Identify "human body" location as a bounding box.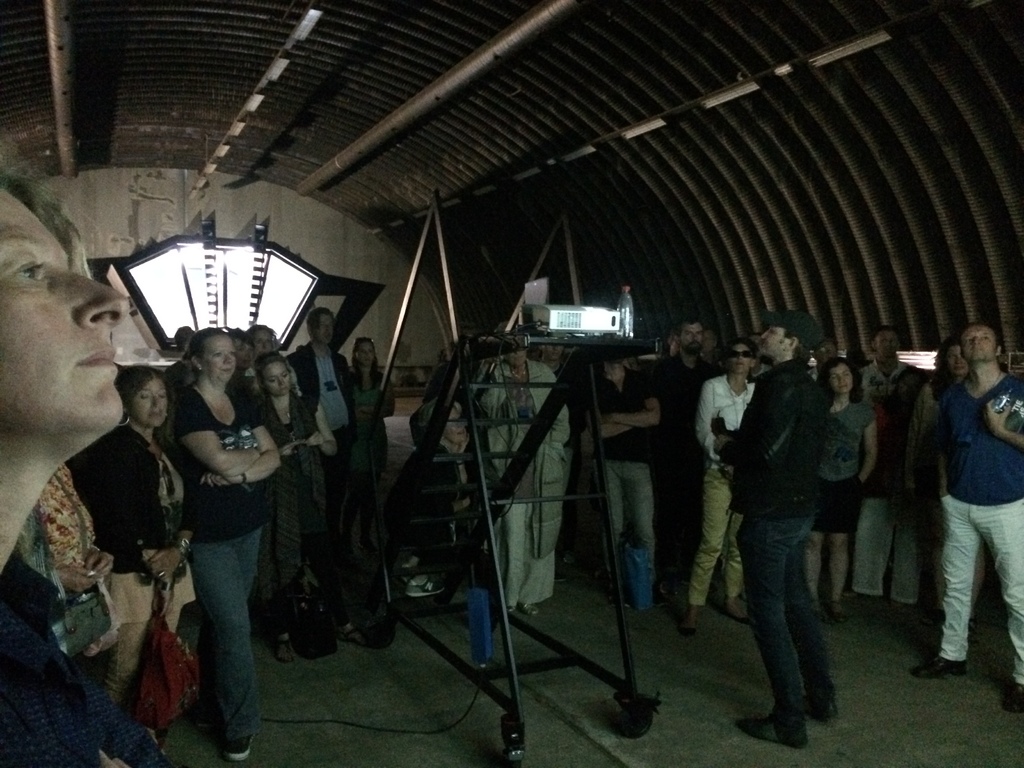
crop(477, 355, 572, 617).
